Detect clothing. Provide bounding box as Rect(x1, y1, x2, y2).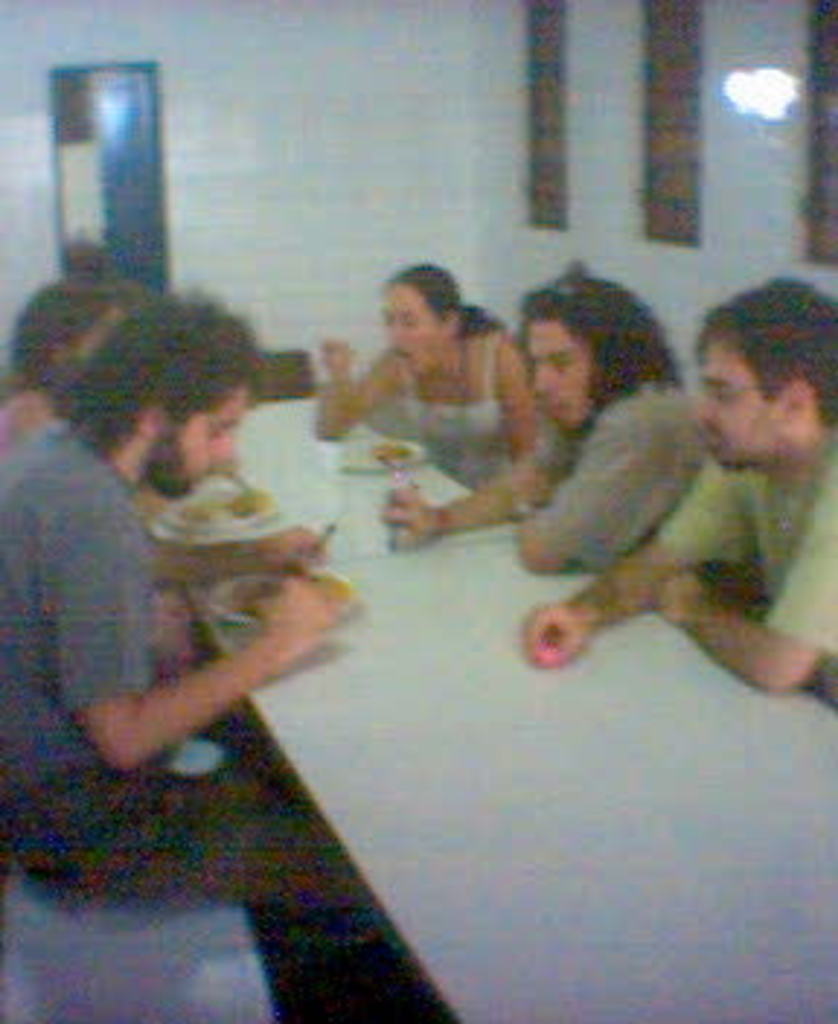
Rect(384, 335, 524, 489).
